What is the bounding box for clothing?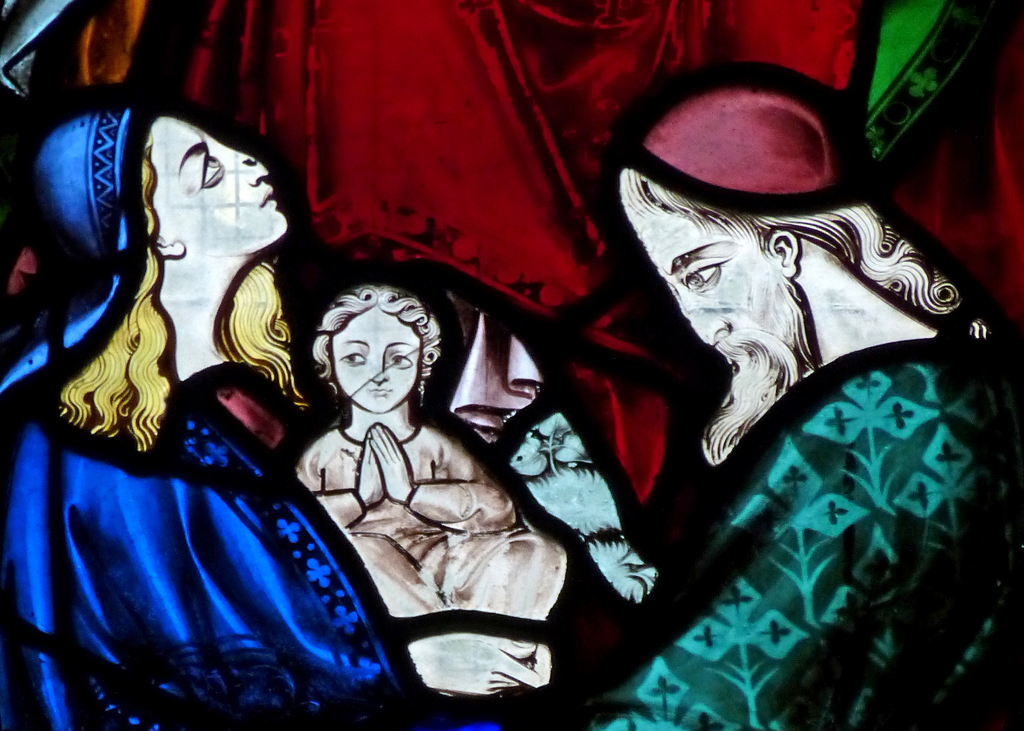
bbox(579, 343, 1023, 730).
